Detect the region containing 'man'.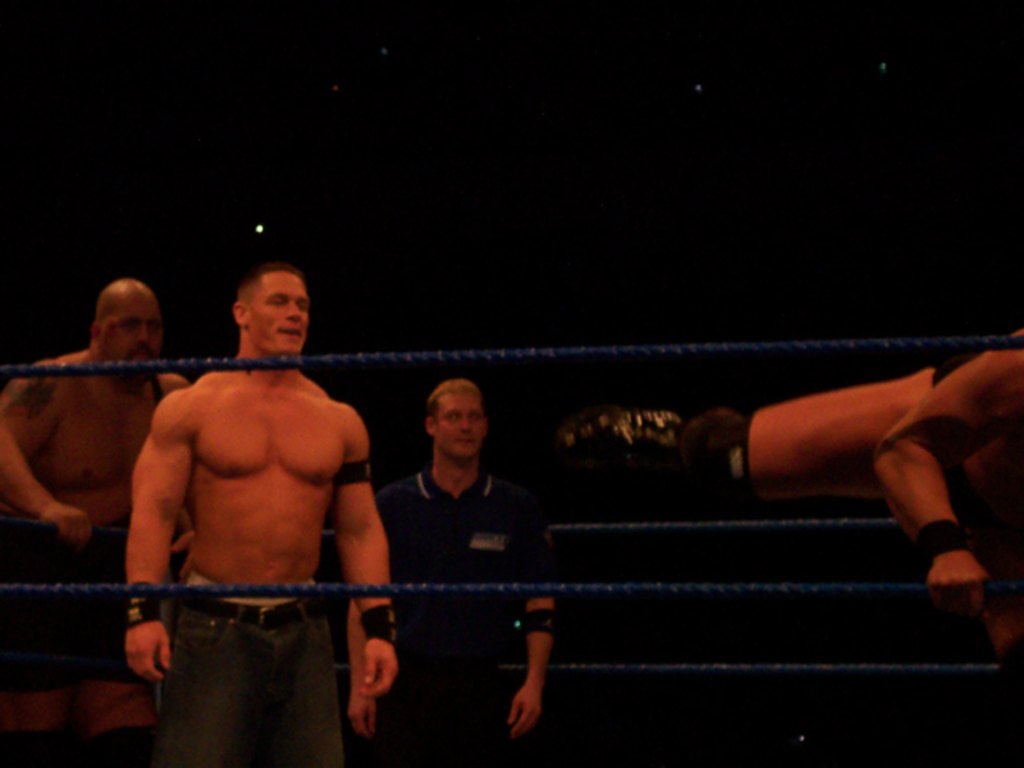
detection(397, 379, 557, 766).
